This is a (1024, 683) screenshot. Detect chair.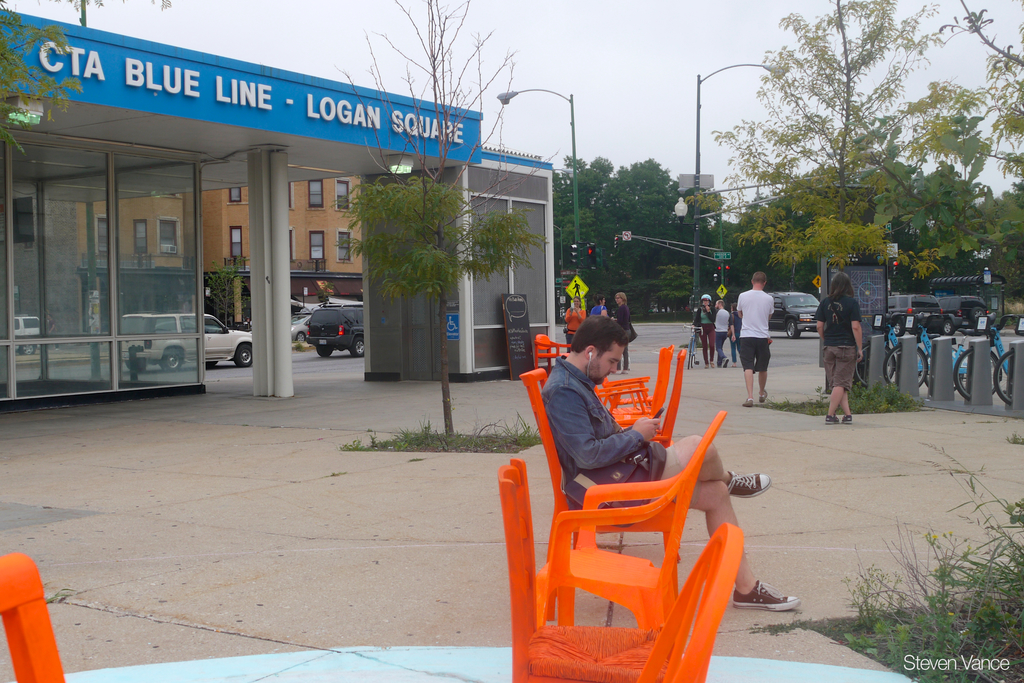
[x1=614, y1=341, x2=674, y2=427].
